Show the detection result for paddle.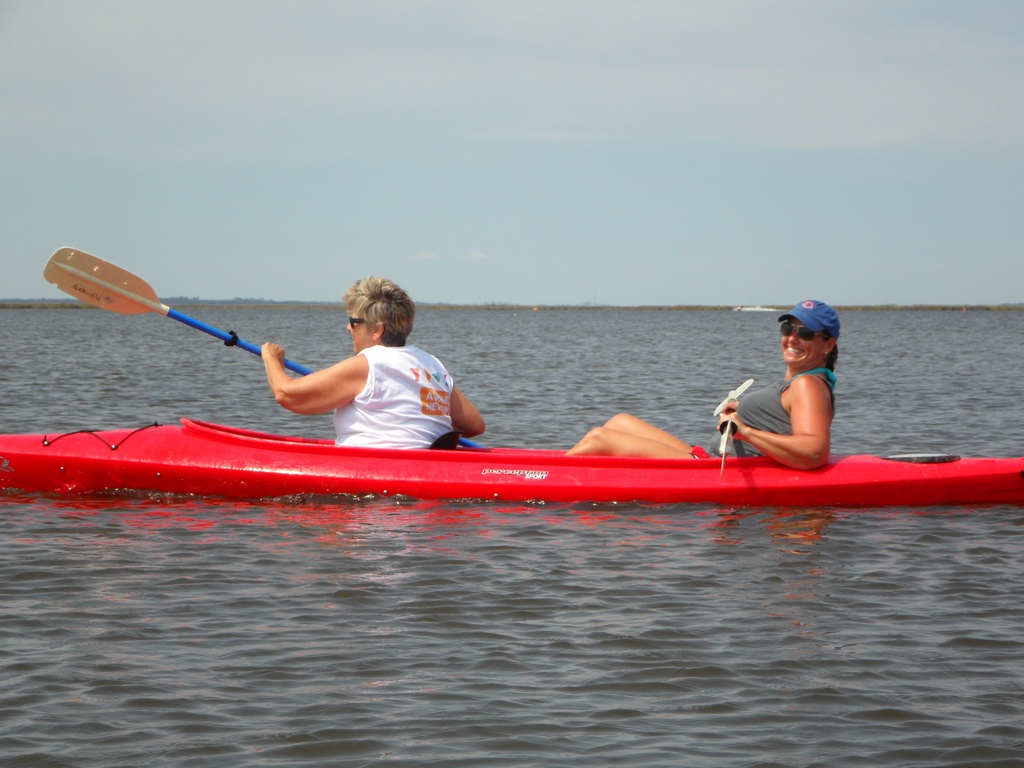
left=715, top=378, right=757, bottom=474.
